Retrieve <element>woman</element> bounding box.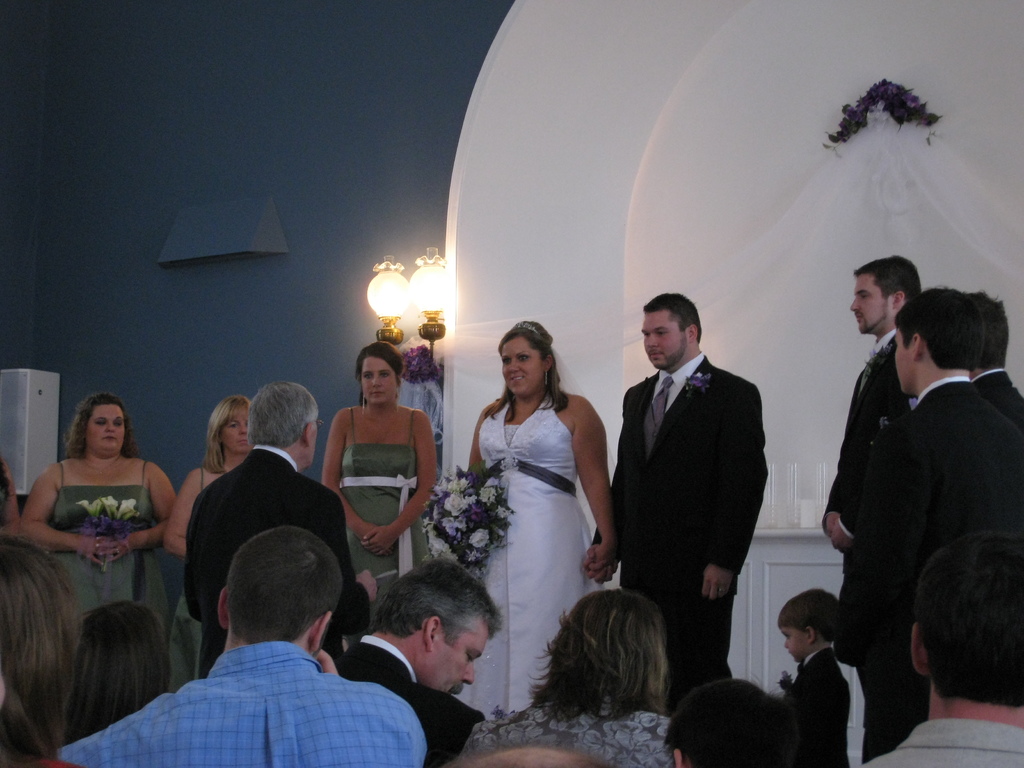
Bounding box: rect(17, 396, 182, 655).
